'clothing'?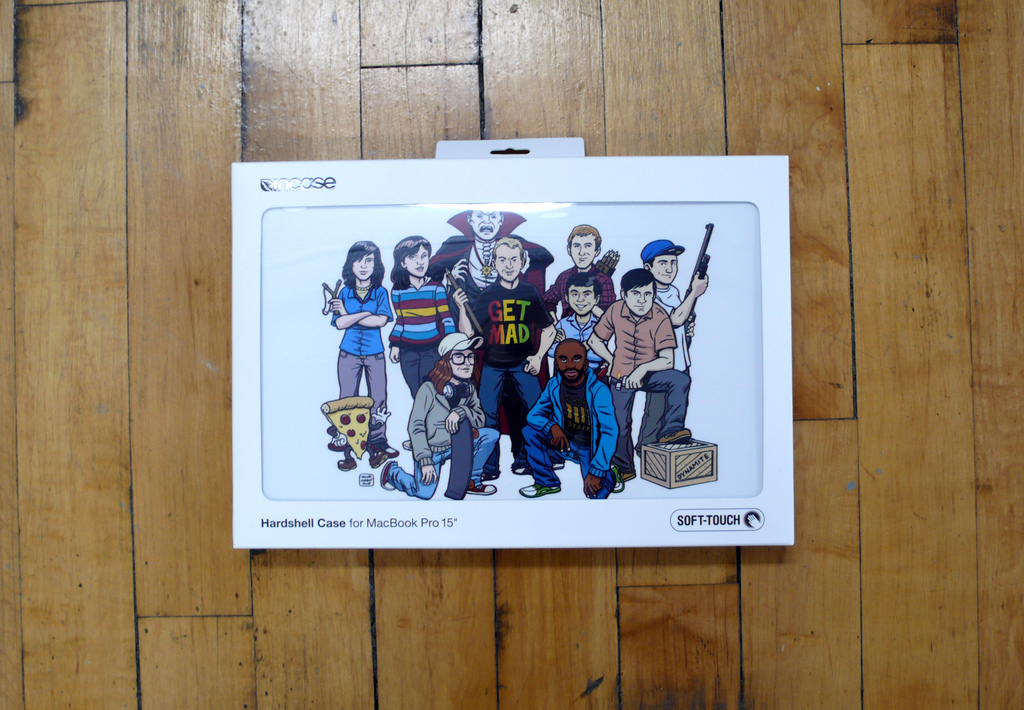
(x1=388, y1=375, x2=492, y2=501)
